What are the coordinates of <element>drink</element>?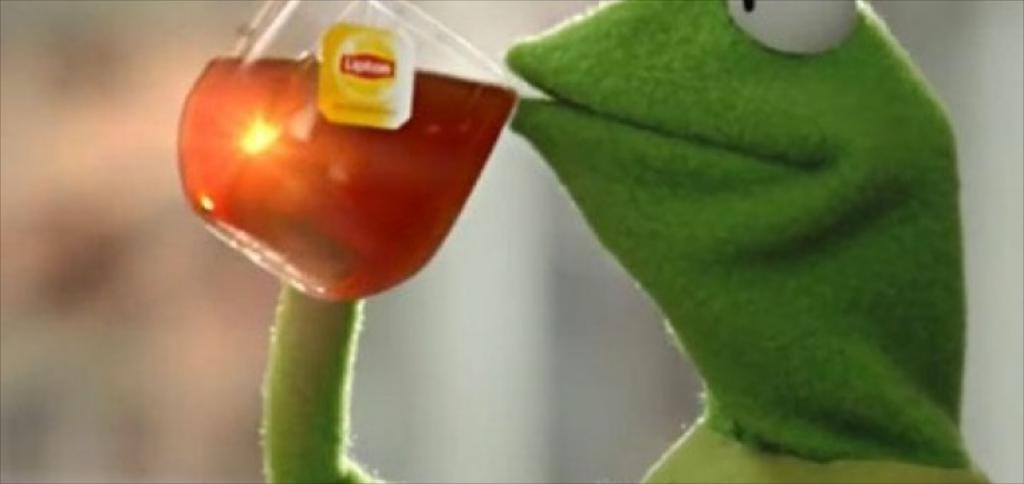
rect(156, 30, 518, 339).
